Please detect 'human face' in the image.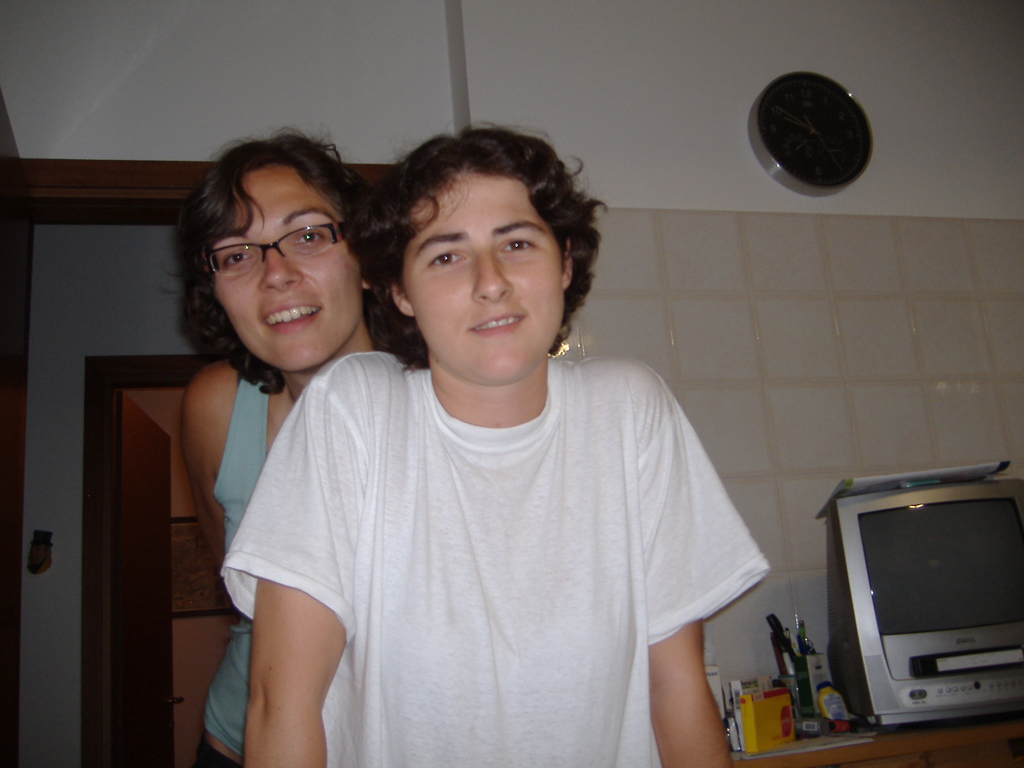
box=[211, 163, 367, 372].
